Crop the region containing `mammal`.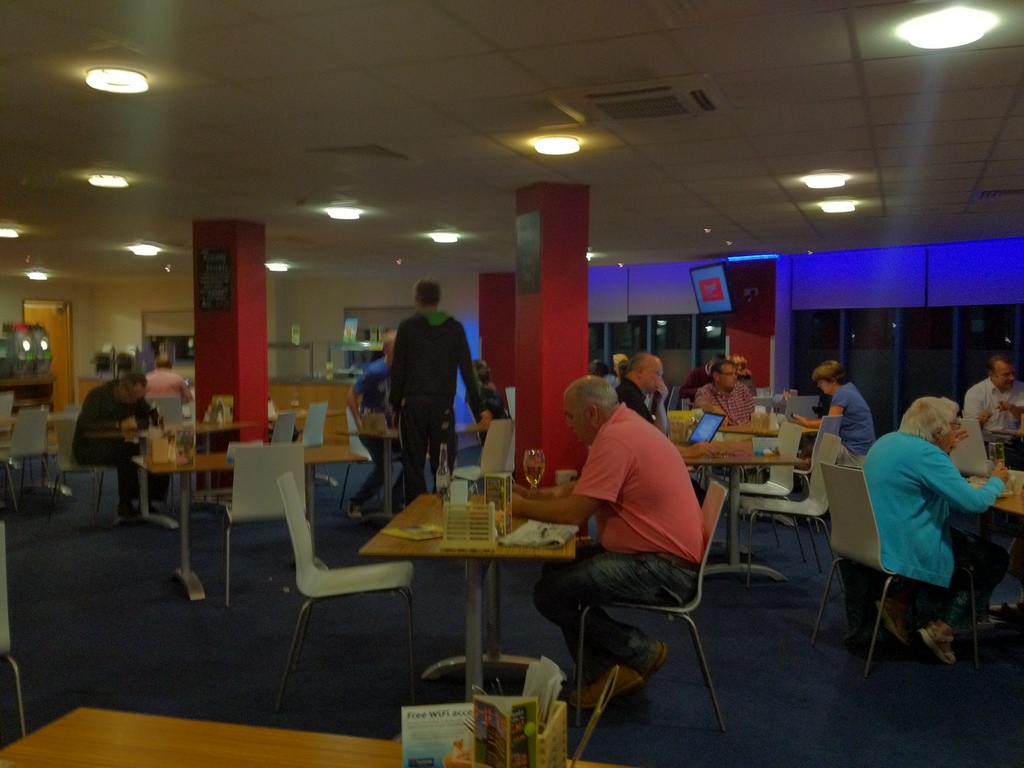
Crop region: 356, 296, 473, 513.
